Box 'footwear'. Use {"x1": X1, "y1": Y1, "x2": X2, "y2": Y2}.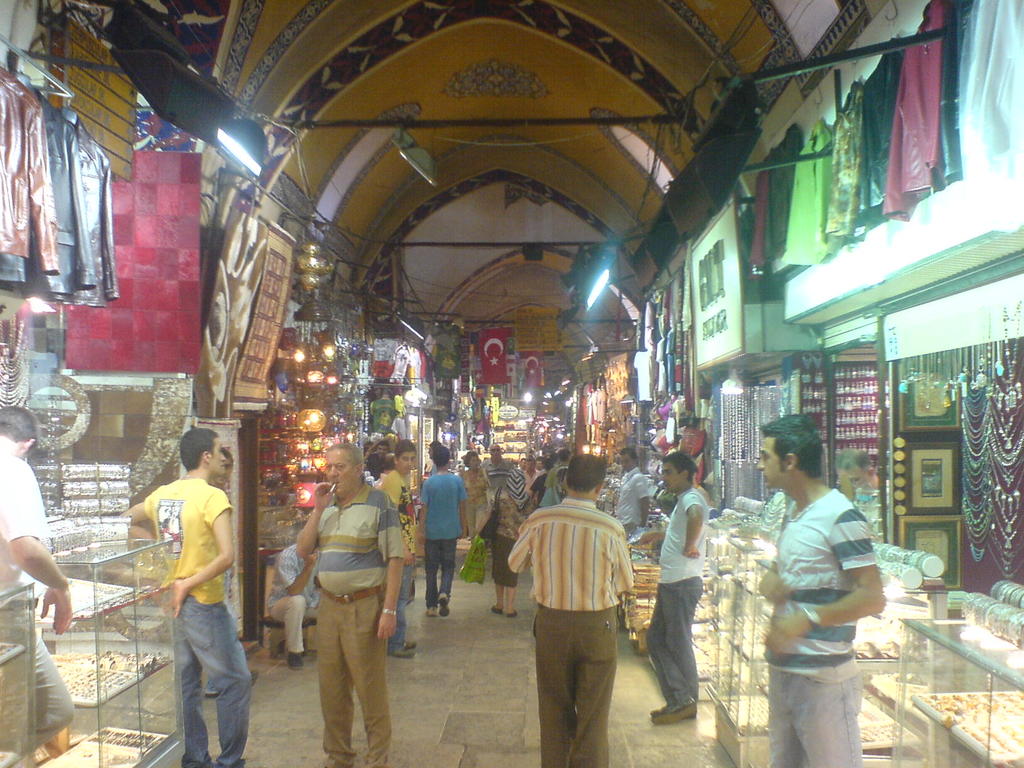
{"x1": 177, "y1": 755, "x2": 214, "y2": 767}.
